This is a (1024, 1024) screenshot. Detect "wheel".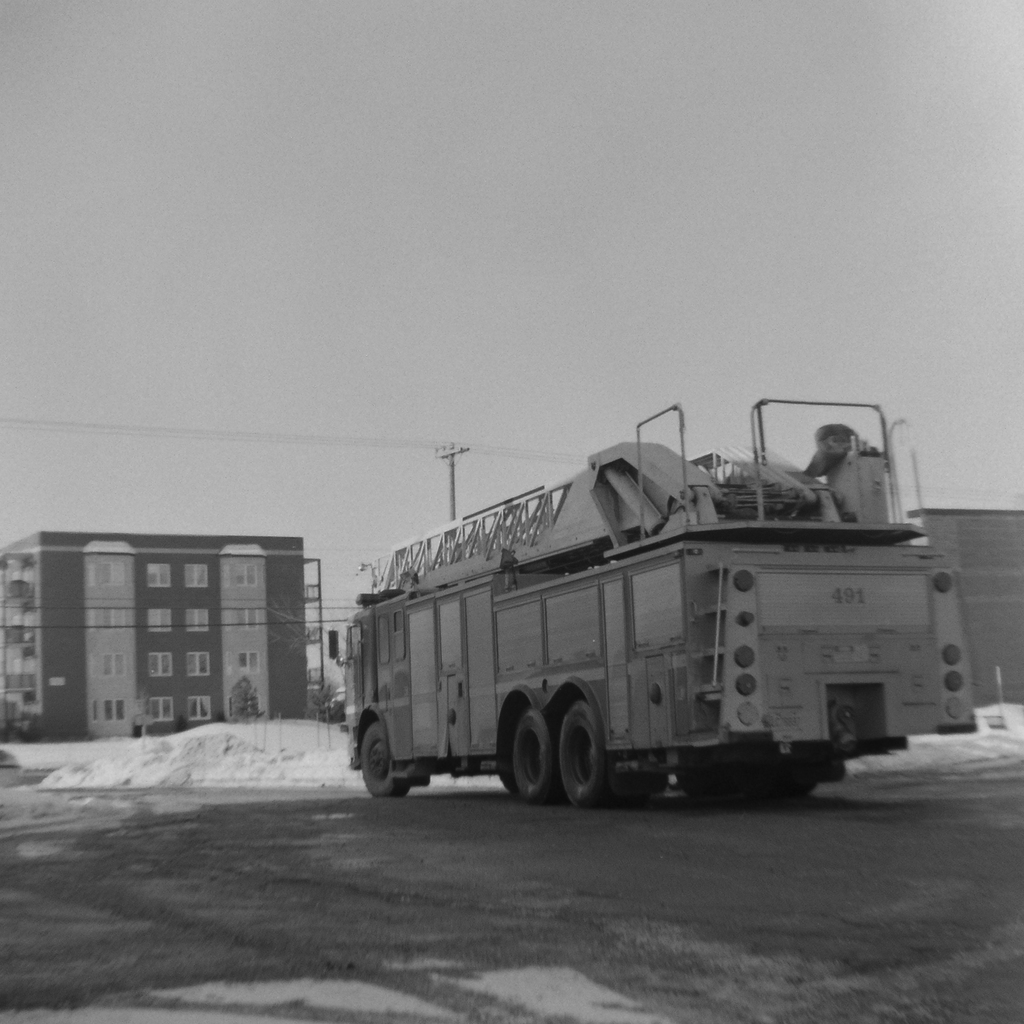
rect(504, 709, 557, 805).
